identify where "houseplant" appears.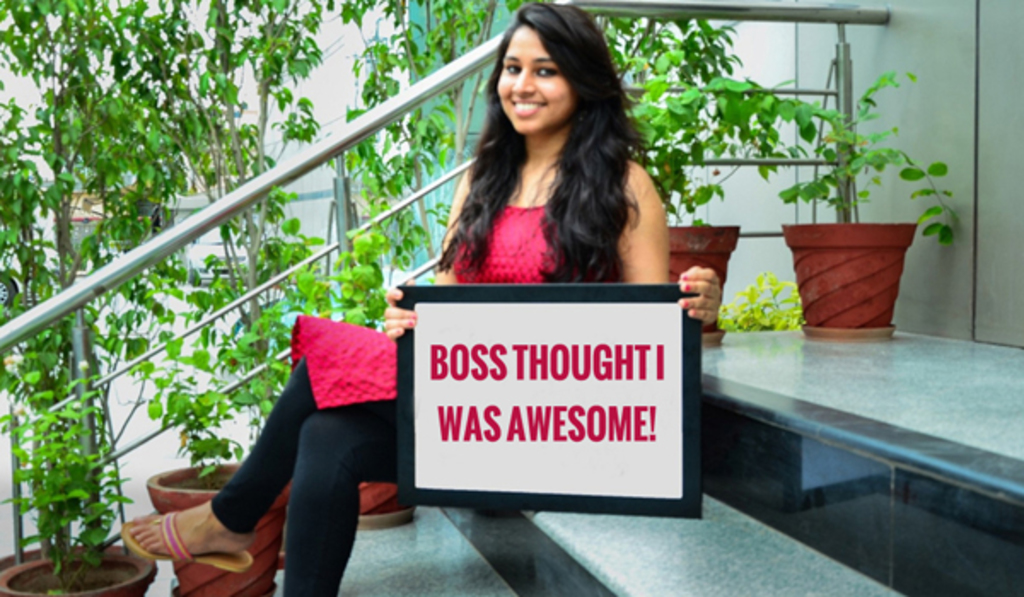
Appears at (x1=0, y1=351, x2=157, y2=595).
